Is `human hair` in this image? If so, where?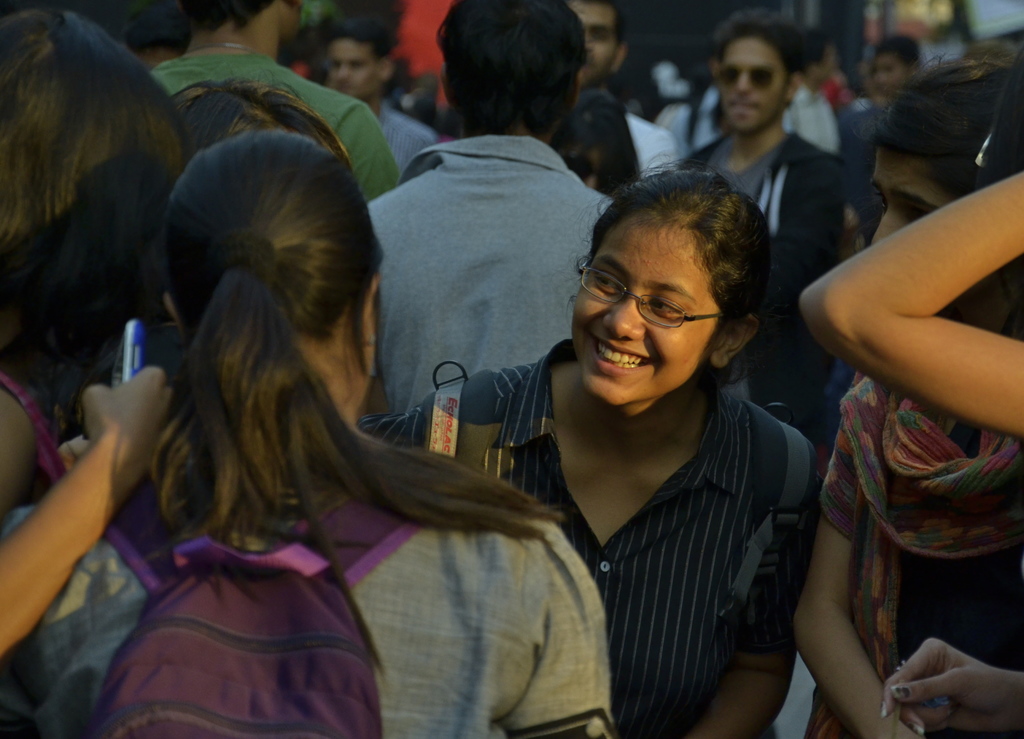
Yes, at bbox=(0, 4, 181, 390).
